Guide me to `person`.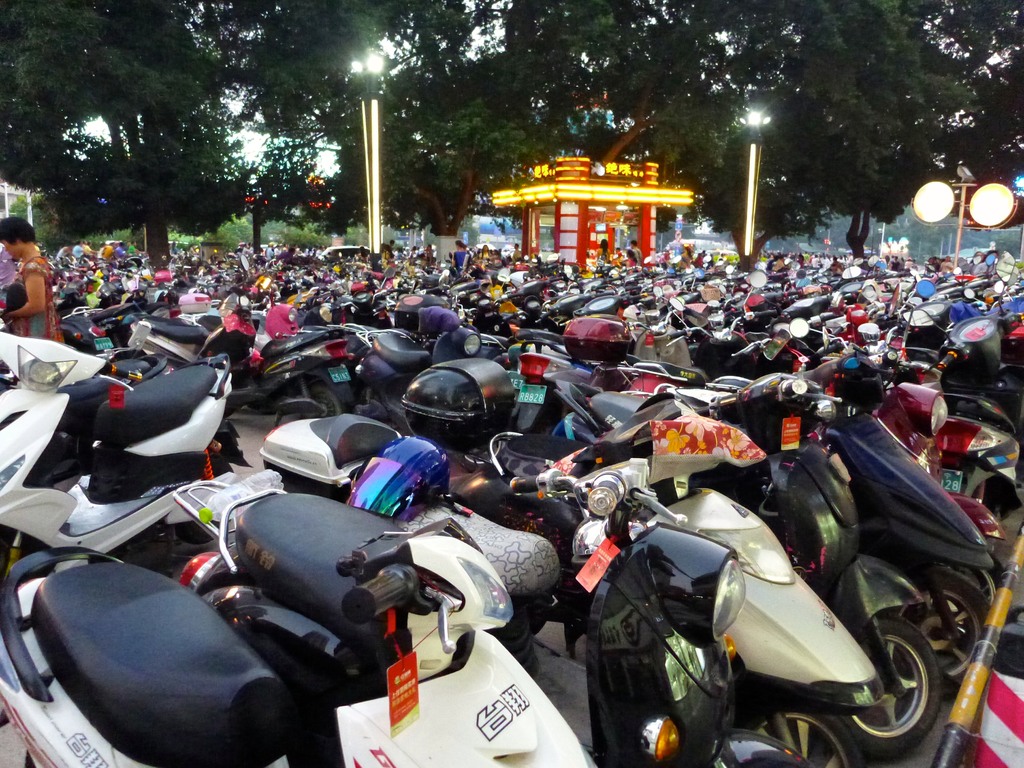
Guidance: rect(381, 247, 396, 279).
